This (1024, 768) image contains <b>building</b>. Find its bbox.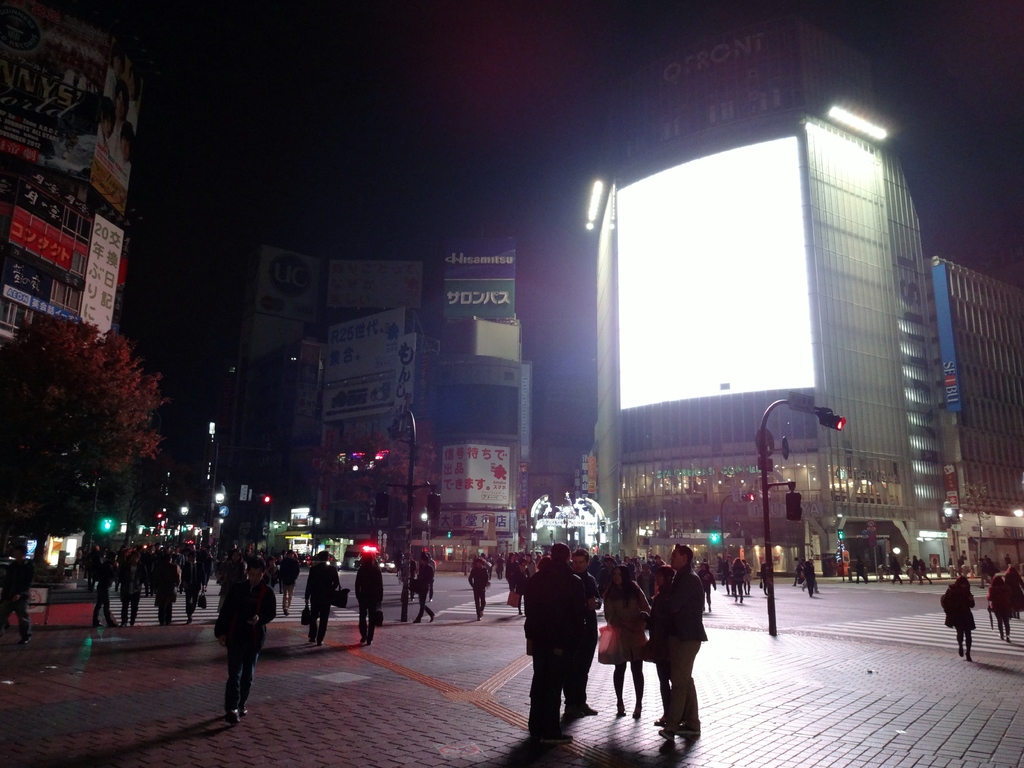
detection(0, 0, 145, 351).
